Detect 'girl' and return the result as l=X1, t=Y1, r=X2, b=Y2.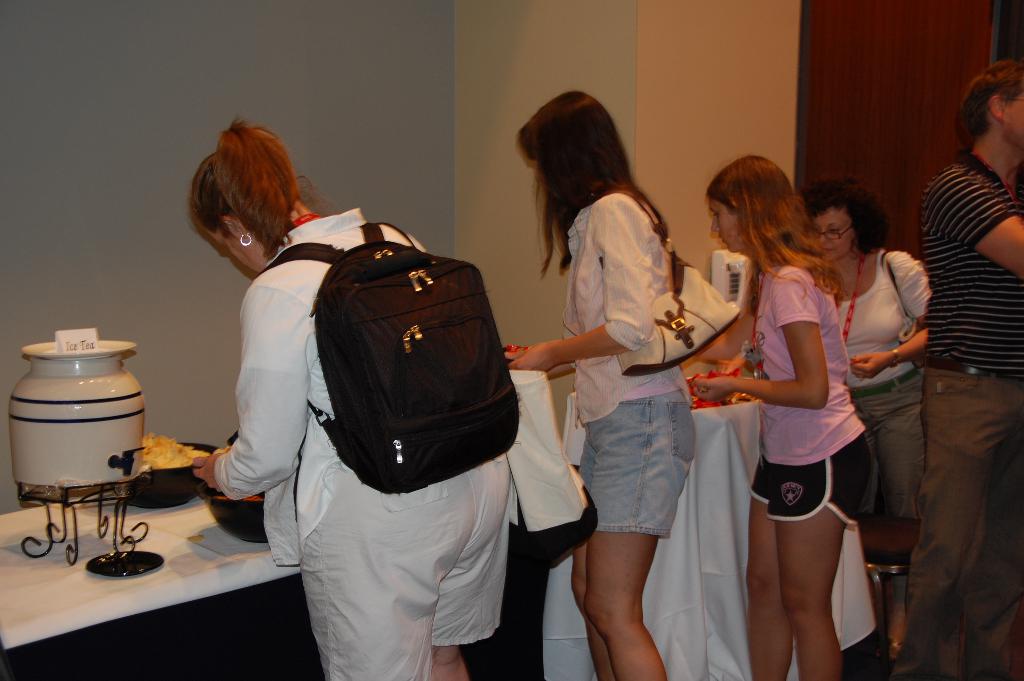
l=683, t=151, r=874, b=680.
